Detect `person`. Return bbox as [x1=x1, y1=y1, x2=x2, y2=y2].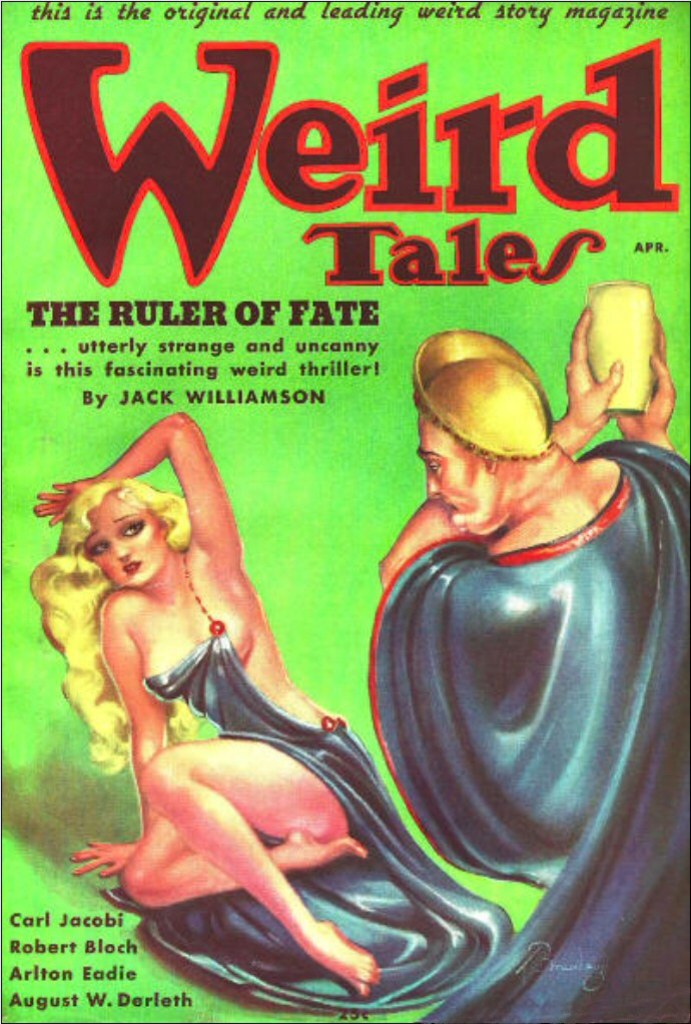
[x1=27, y1=412, x2=517, y2=1016].
